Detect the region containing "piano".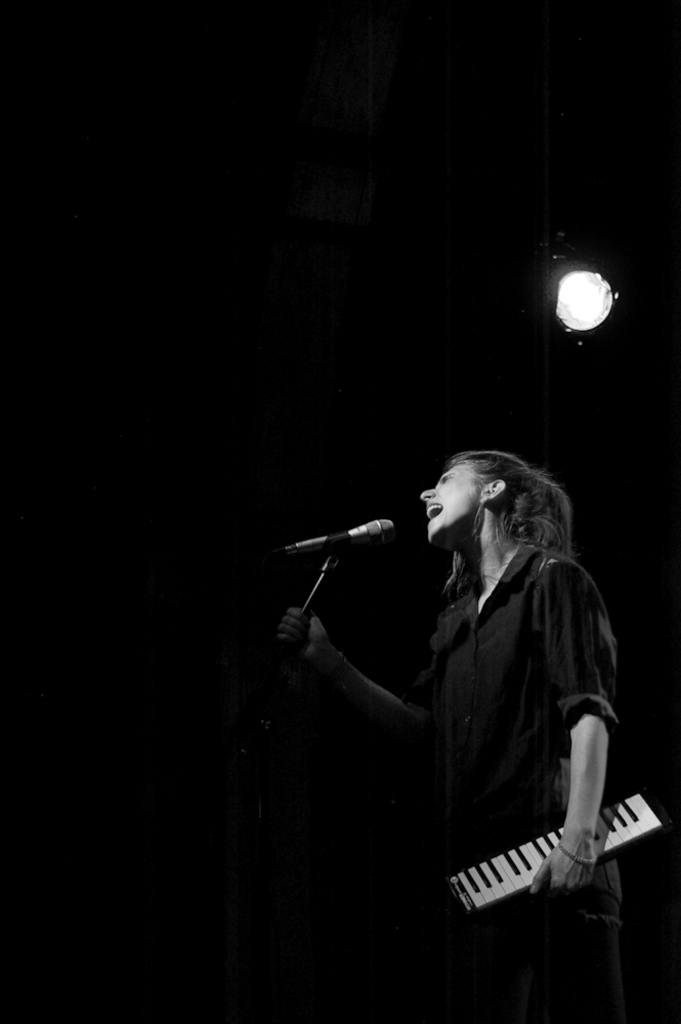
bbox(467, 810, 646, 924).
